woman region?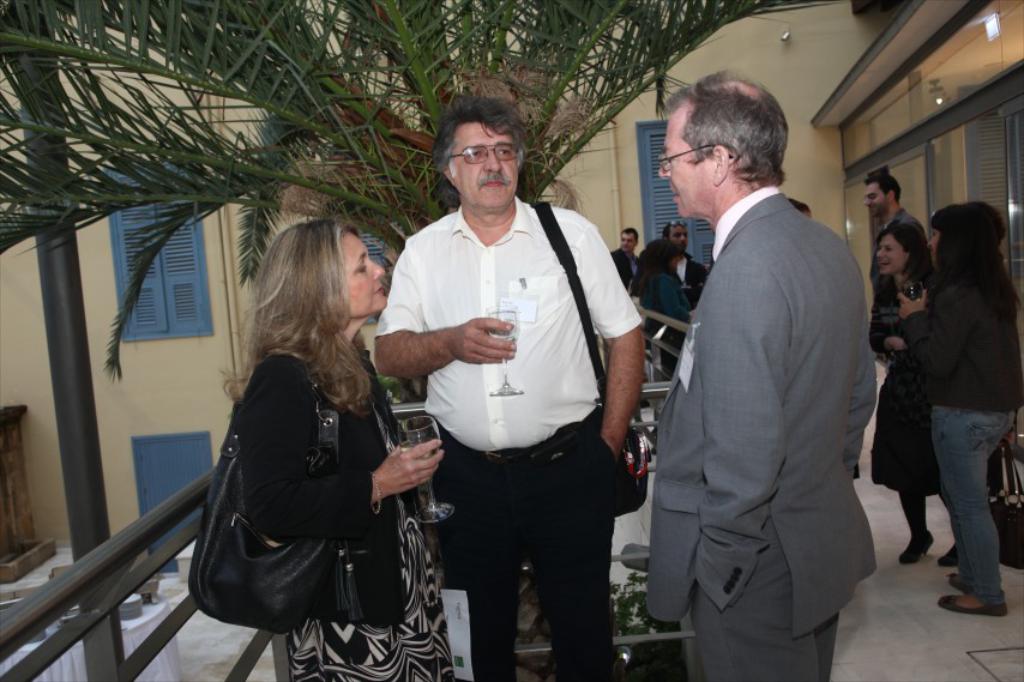
bbox=[897, 201, 1023, 618]
